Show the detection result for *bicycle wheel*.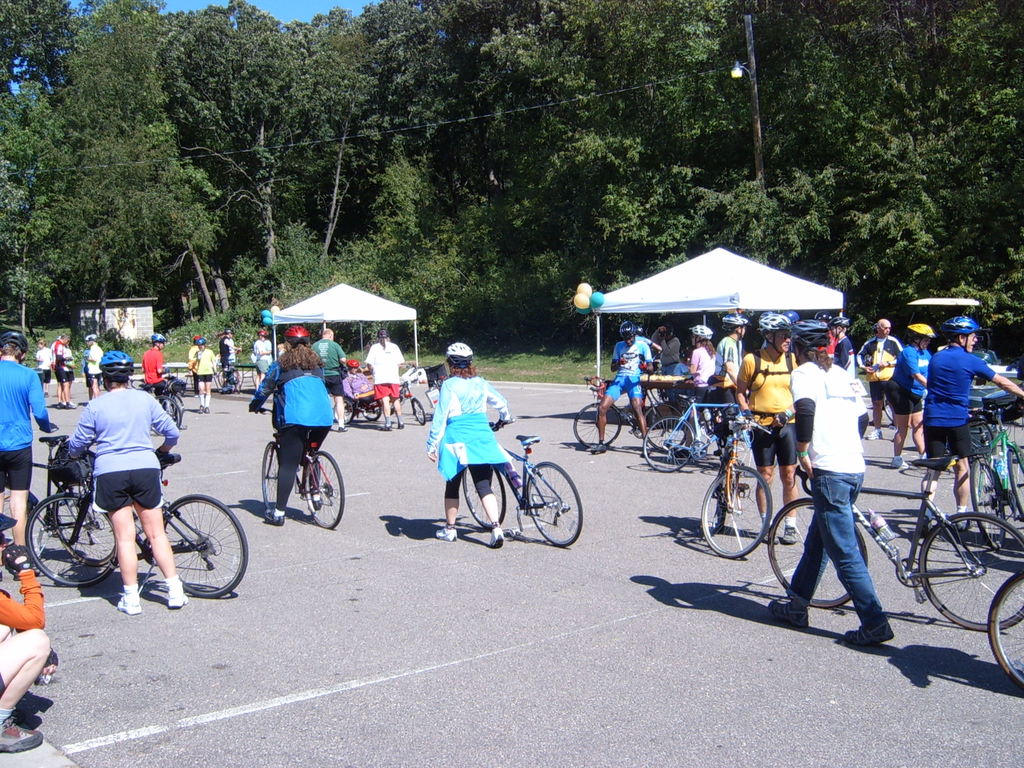
region(918, 512, 1023, 634).
